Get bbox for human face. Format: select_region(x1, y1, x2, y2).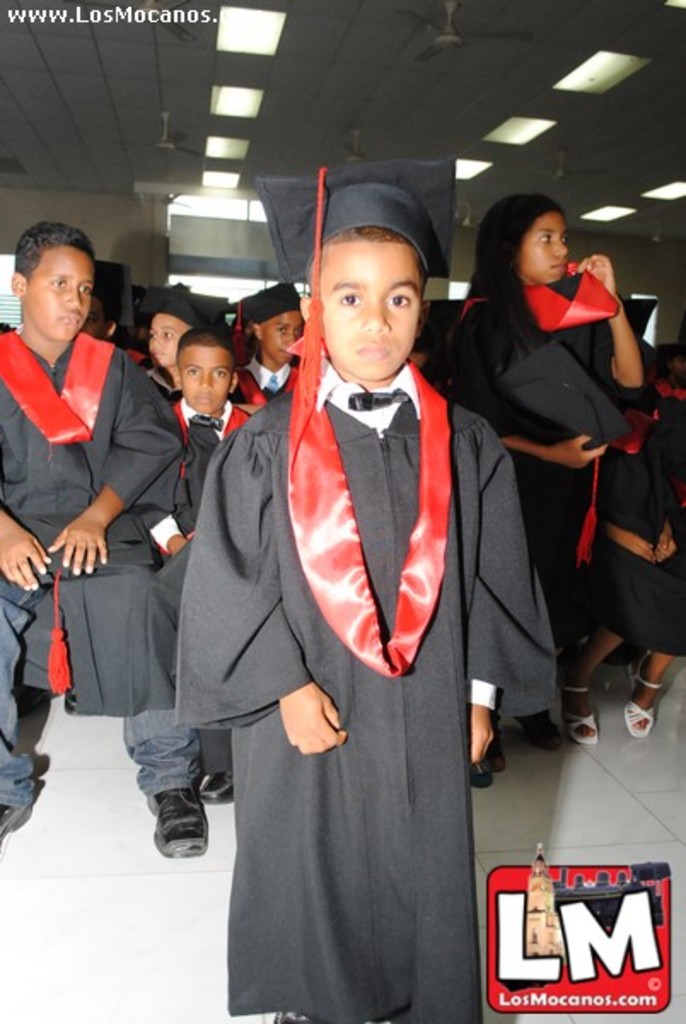
select_region(145, 305, 191, 365).
